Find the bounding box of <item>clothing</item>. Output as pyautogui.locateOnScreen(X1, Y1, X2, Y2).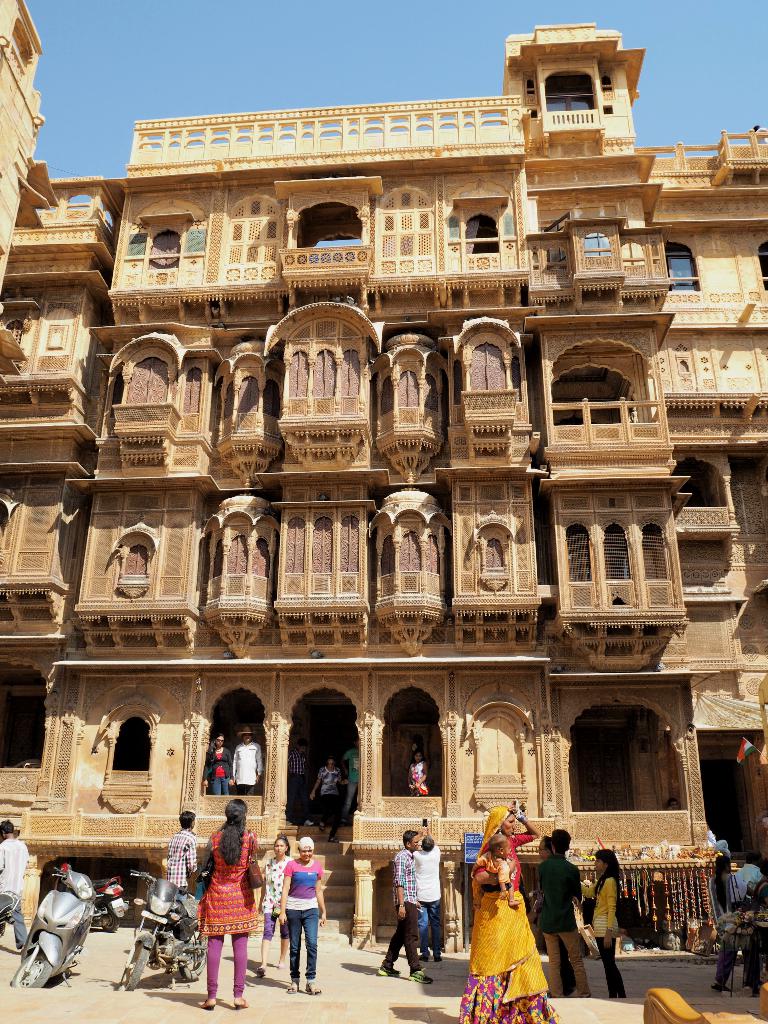
pyautogui.locateOnScreen(202, 831, 259, 997).
